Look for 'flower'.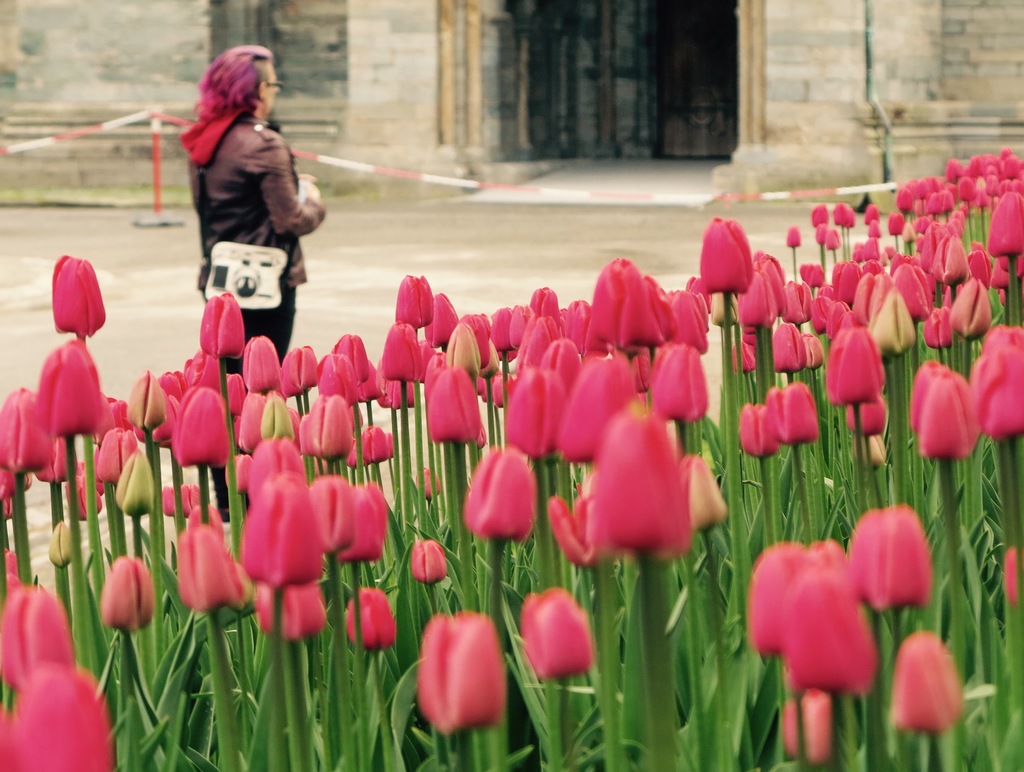
Found: rect(158, 488, 183, 515).
